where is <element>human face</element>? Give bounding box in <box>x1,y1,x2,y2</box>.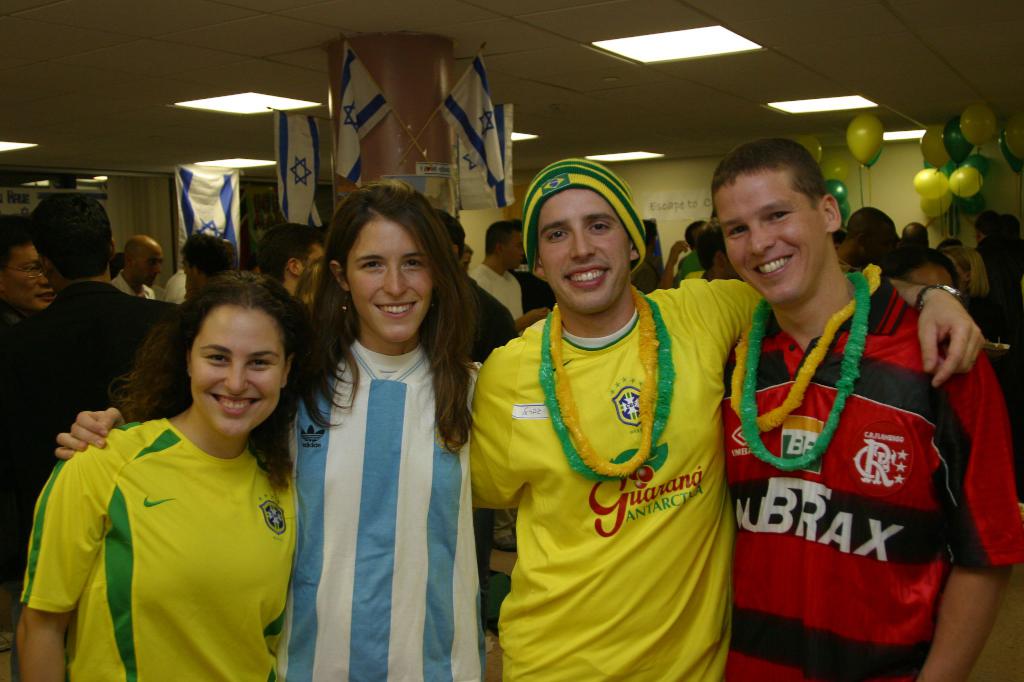
<box>135,251,163,283</box>.
